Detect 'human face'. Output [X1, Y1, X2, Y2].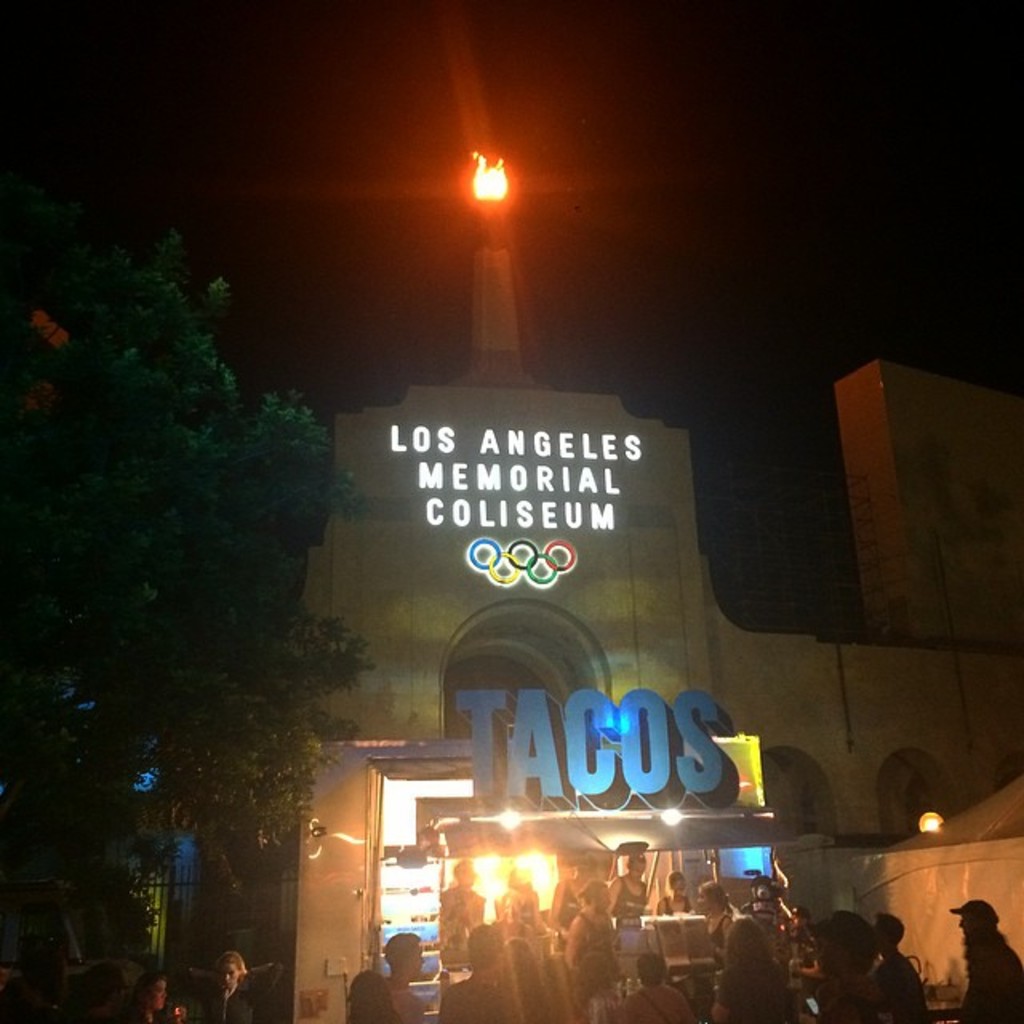
[149, 982, 170, 1014].
